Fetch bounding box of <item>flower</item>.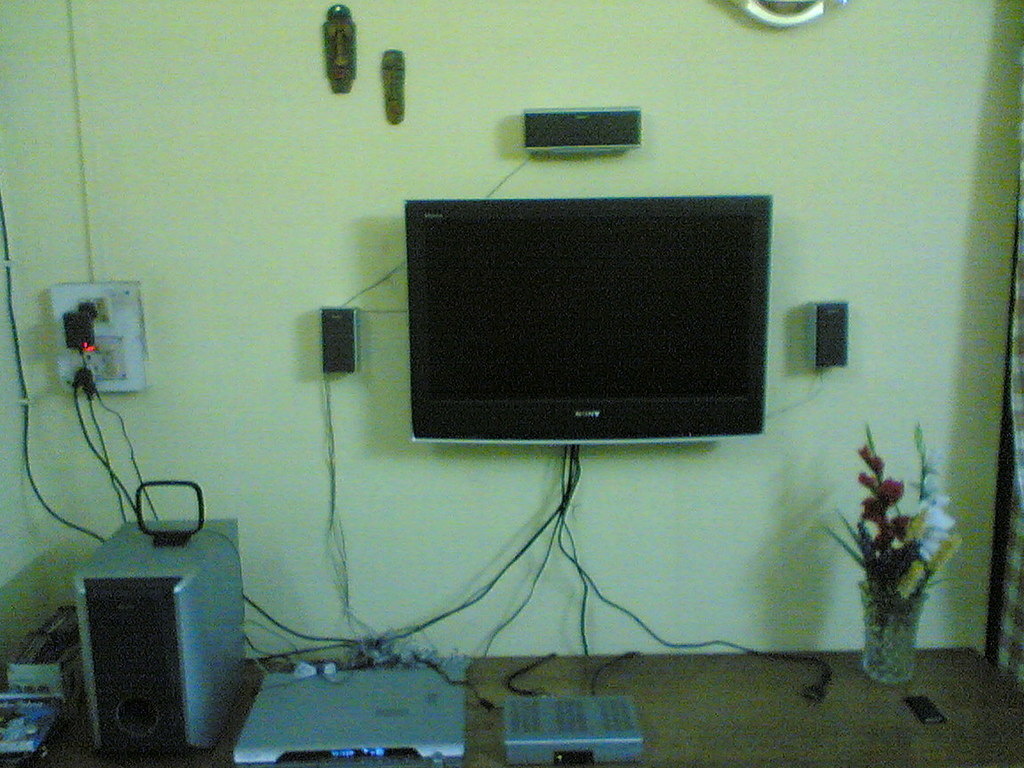
Bbox: box=[860, 446, 888, 469].
